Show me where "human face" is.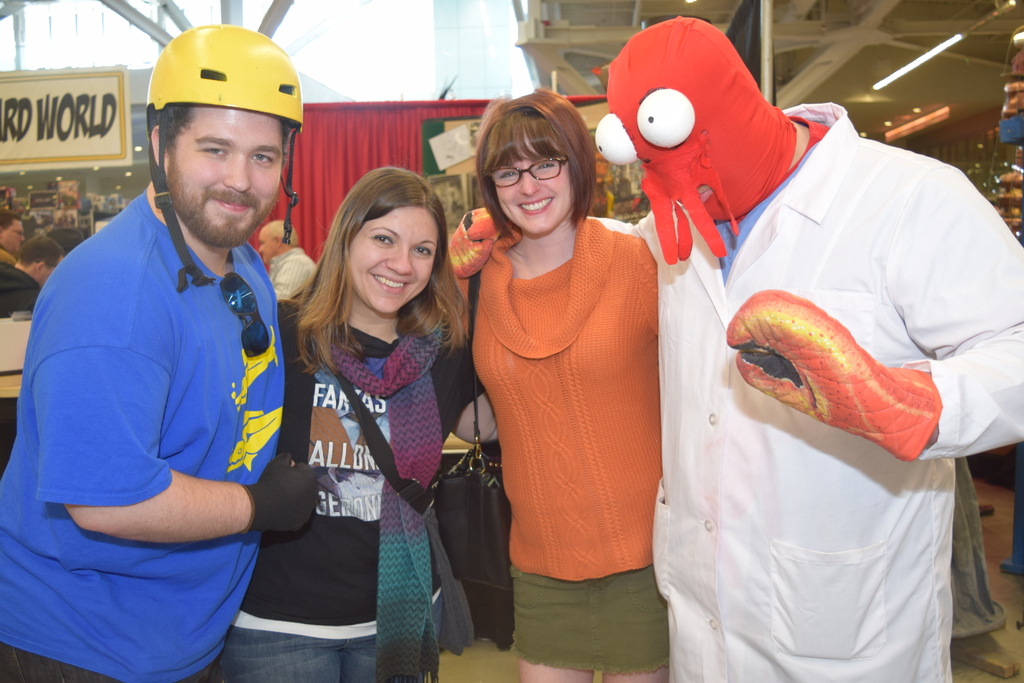
"human face" is at l=346, t=205, r=431, b=309.
